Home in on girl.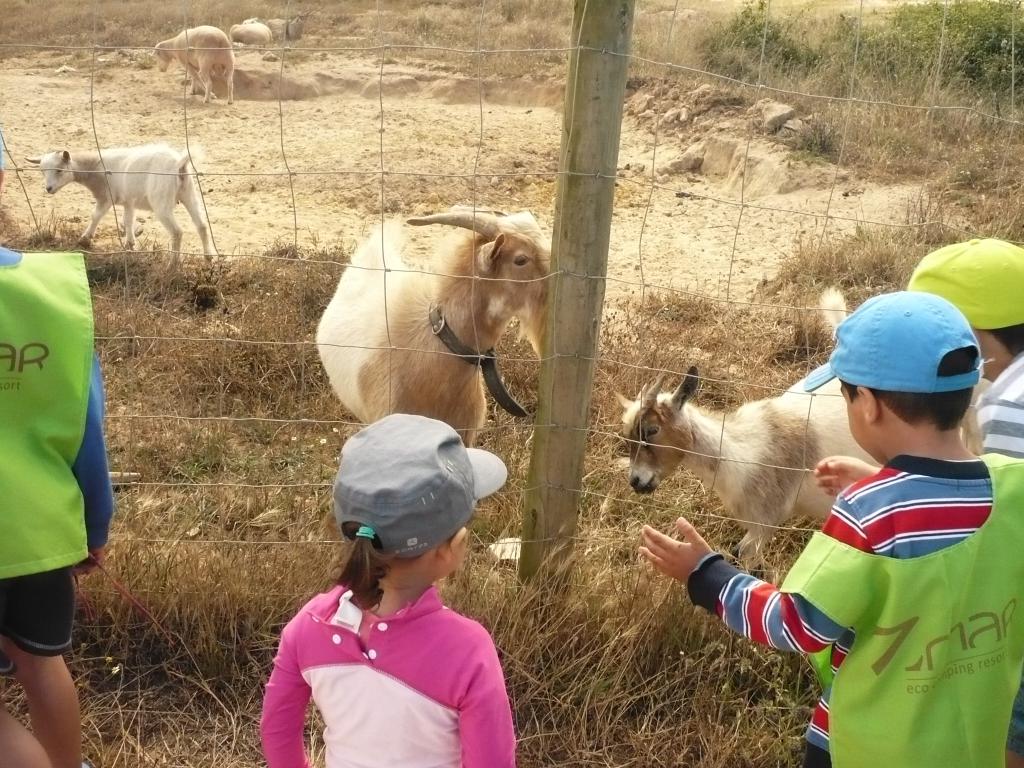
Homed in at 260/413/515/767.
